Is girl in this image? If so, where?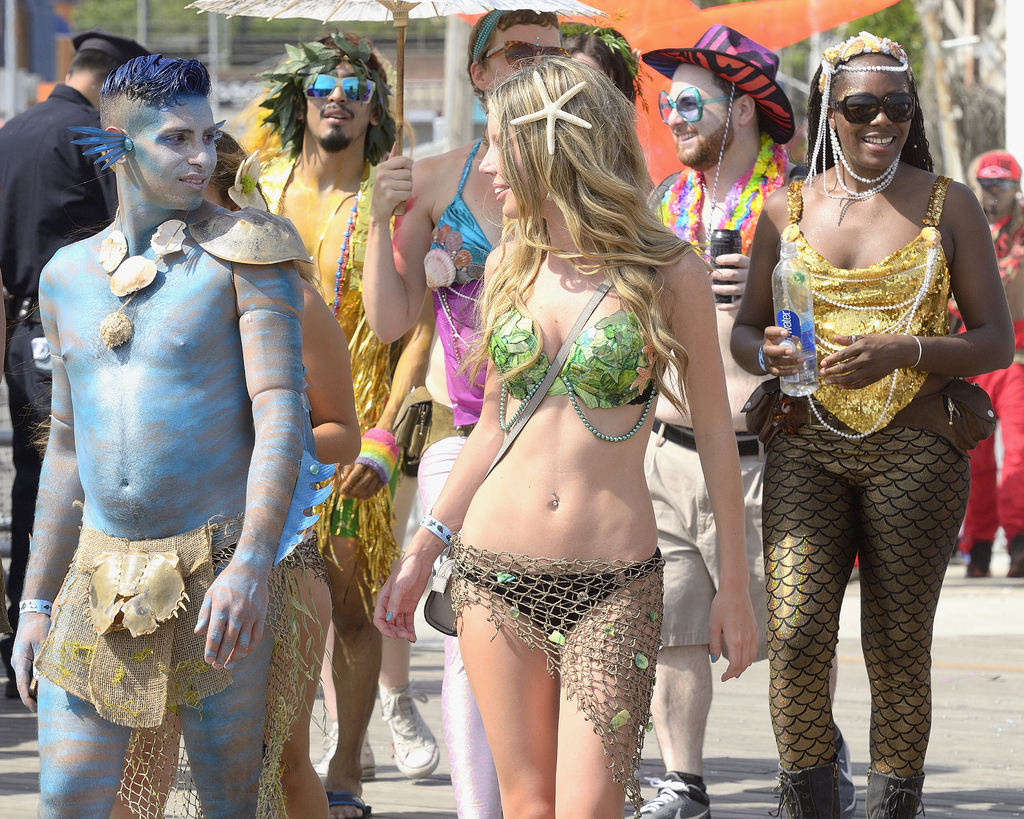
Yes, at (x1=706, y1=36, x2=1006, y2=818).
